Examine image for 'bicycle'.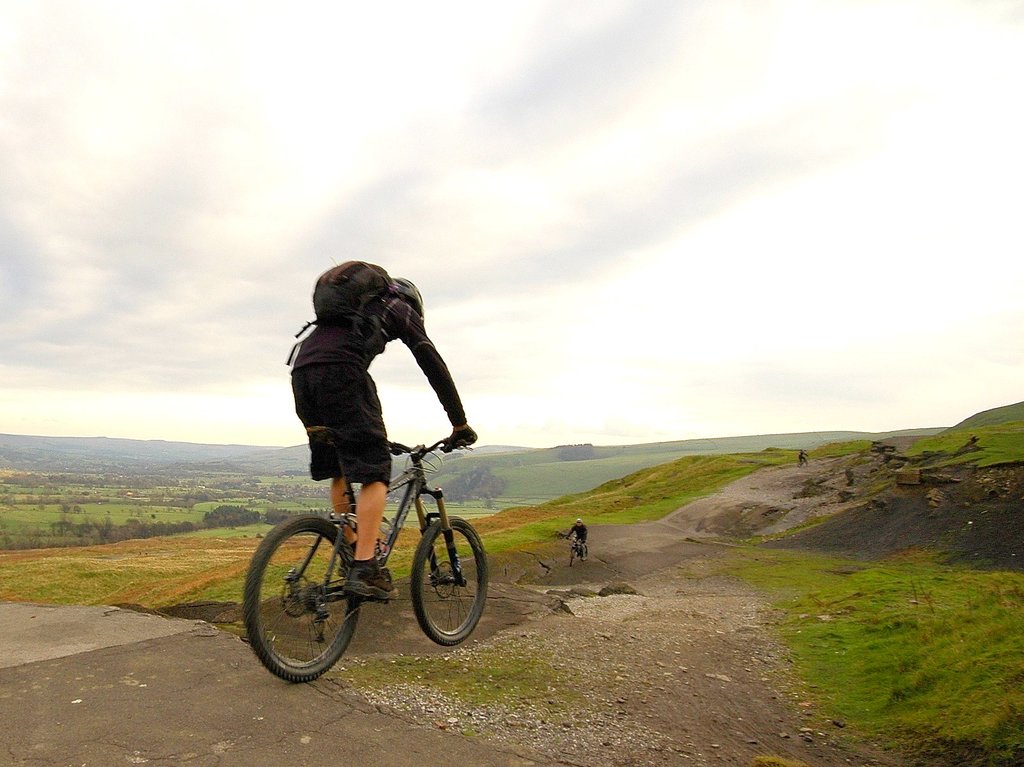
Examination result: (795, 452, 810, 469).
